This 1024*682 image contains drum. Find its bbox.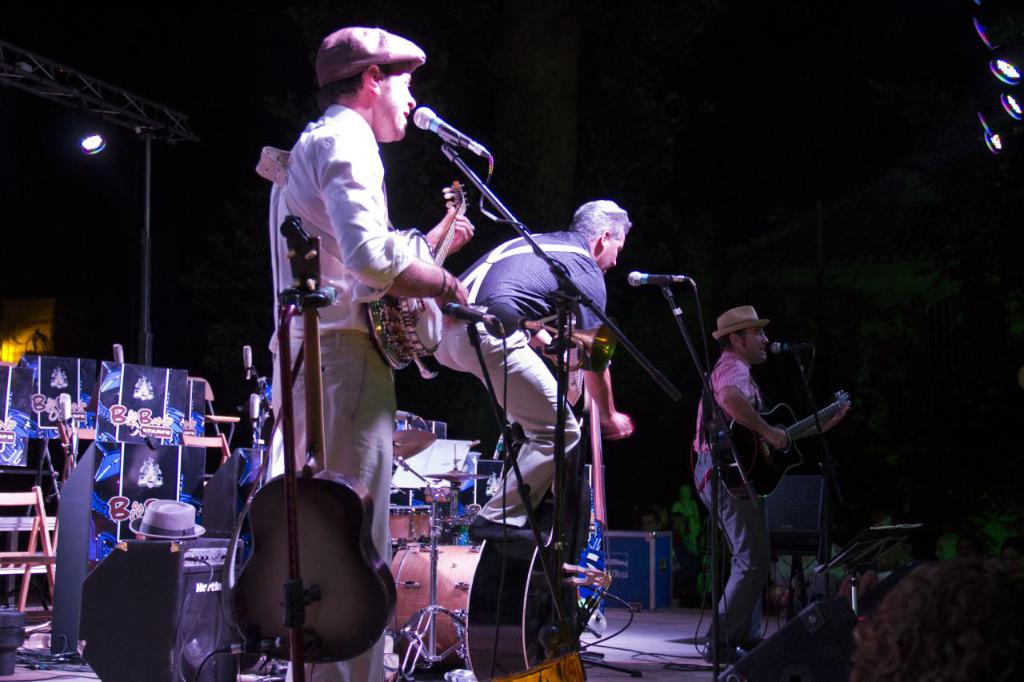
Rect(390, 543, 479, 672).
